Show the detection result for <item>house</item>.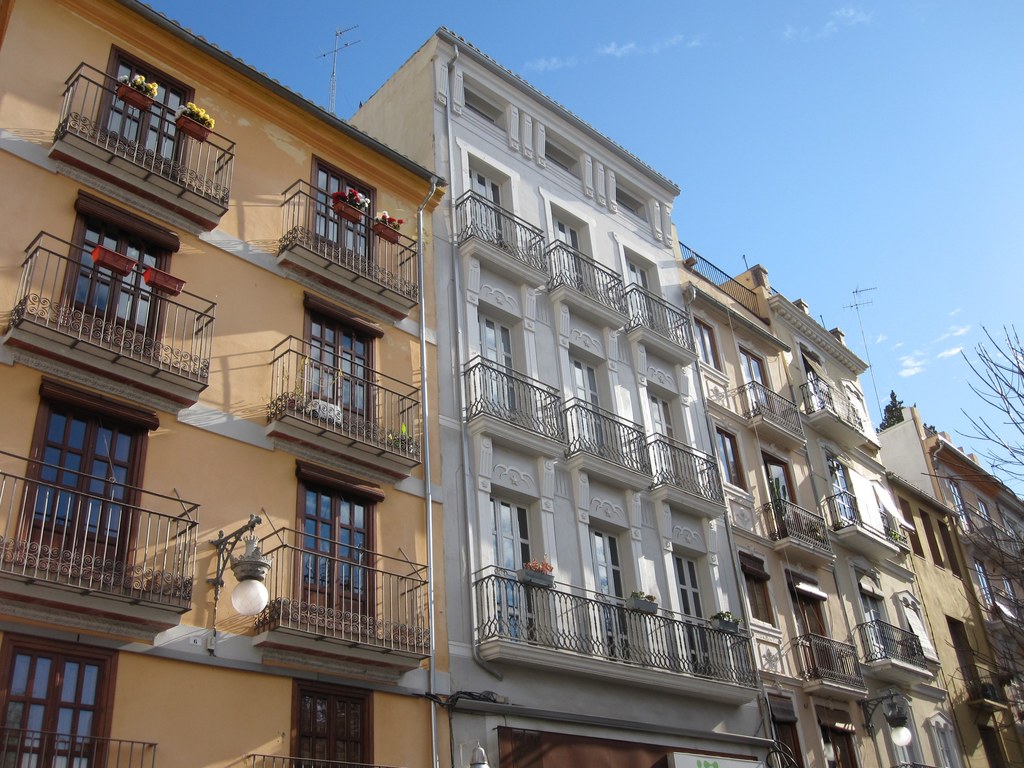
337, 19, 798, 767.
